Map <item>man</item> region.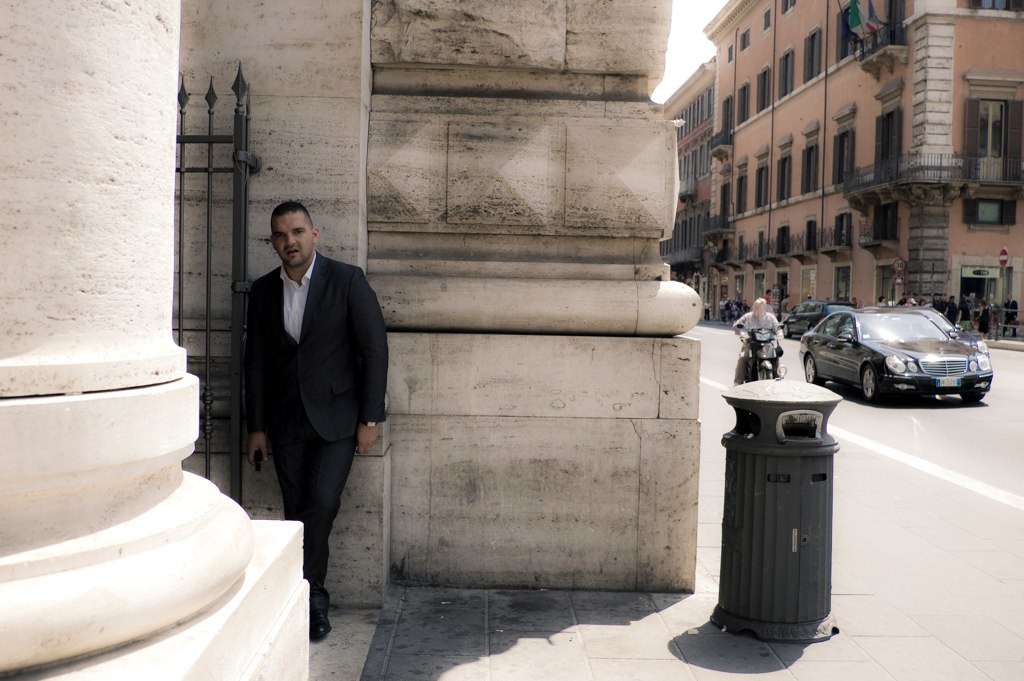
Mapped to bbox=(217, 183, 384, 609).
